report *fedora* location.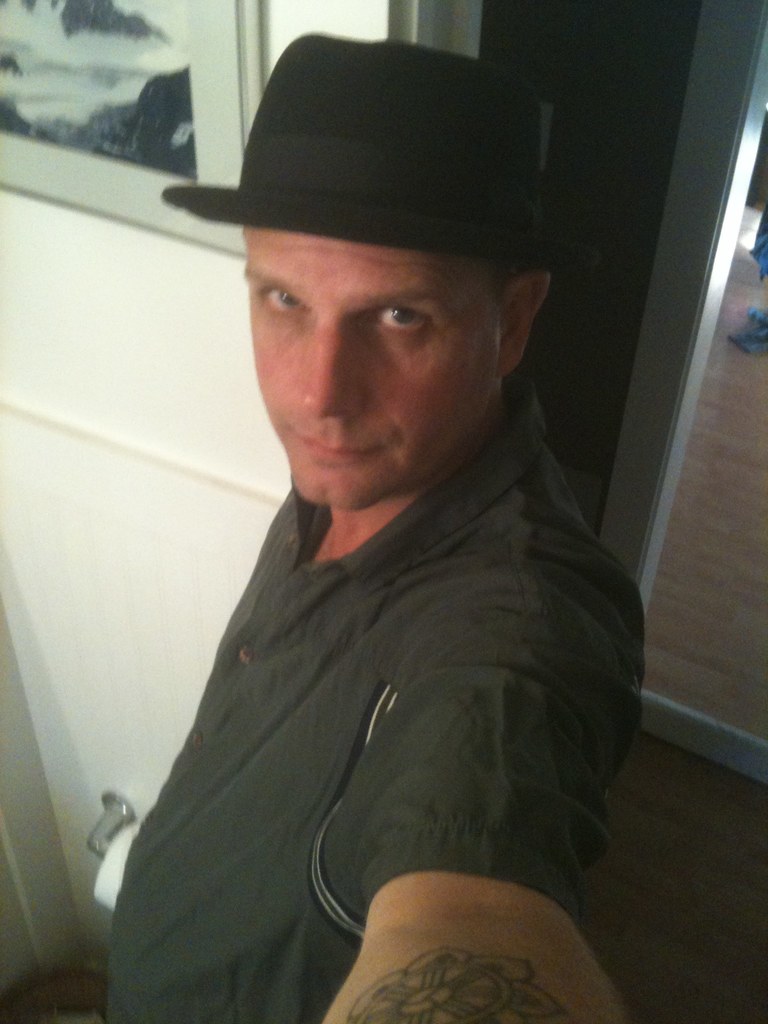
Report: bbox=[163, 28, 602, 279].
